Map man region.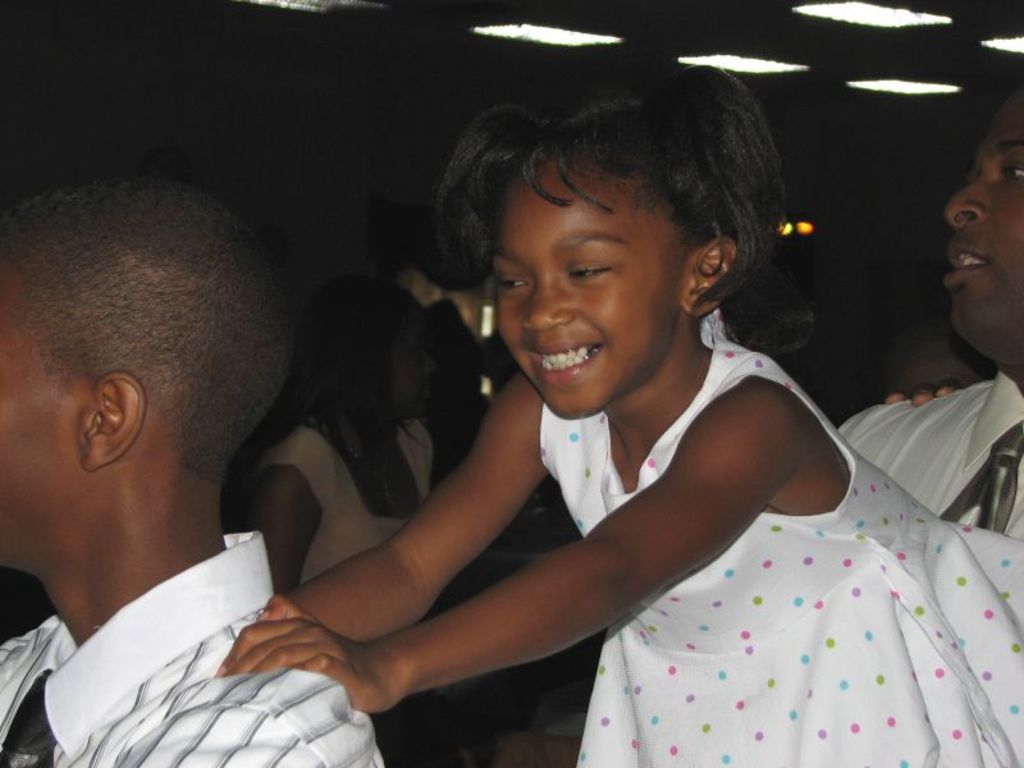
Mapped to bbox=(835, 86, 1023, 541).
